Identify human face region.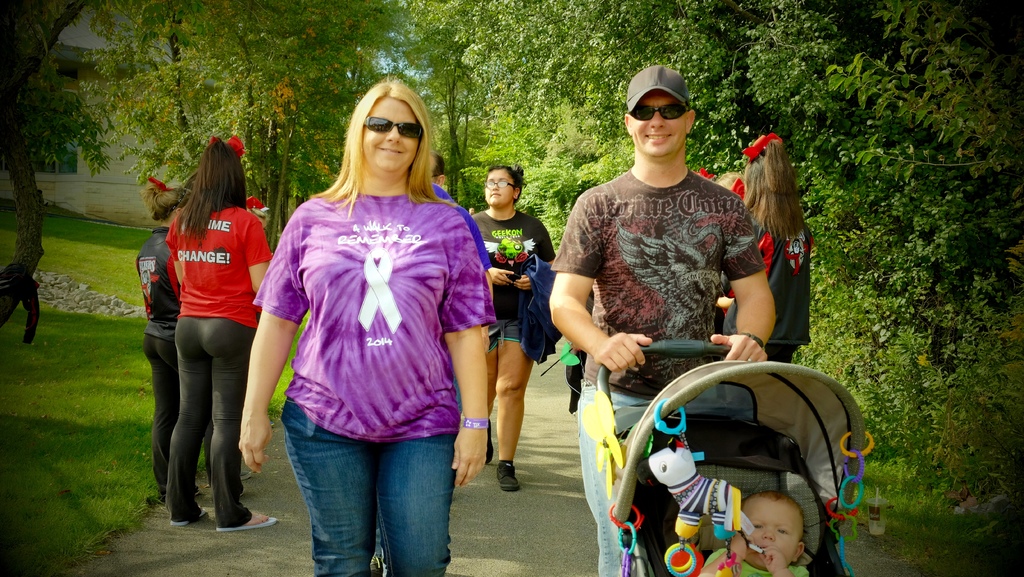
Region: [left=743, top=501, right=798, bottom=568].
